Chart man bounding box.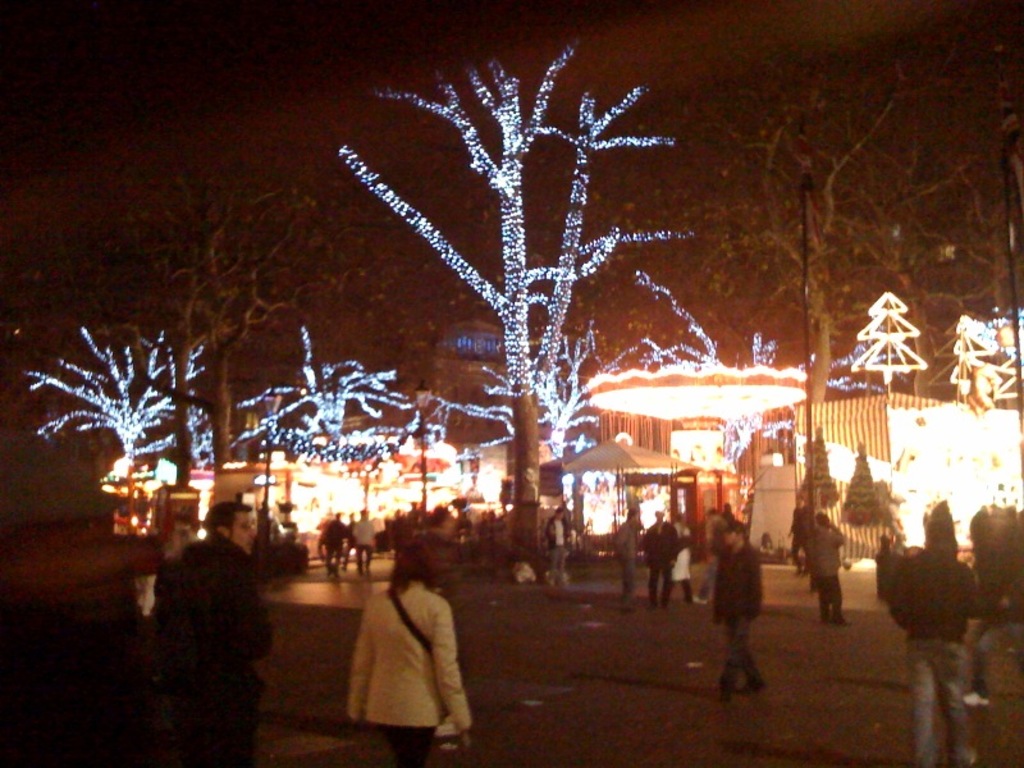
Charted: x1=806 y1=509 x2=856 y2=621.
